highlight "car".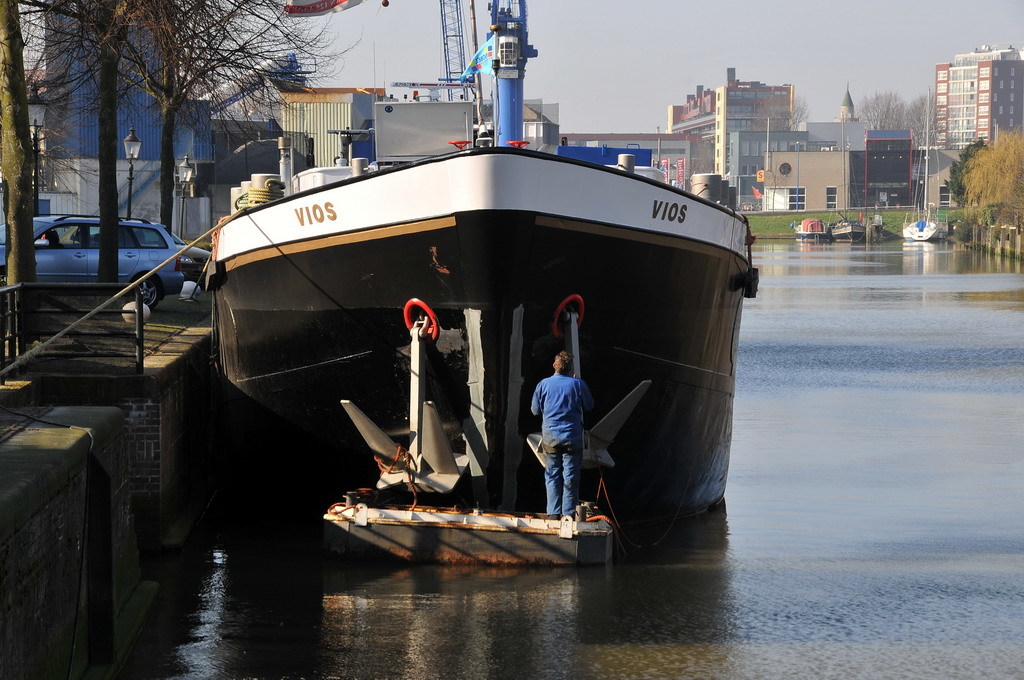
Highlighted region: {"x1": 17, "y1": 196, "x2": 217, "y2": 363}.
